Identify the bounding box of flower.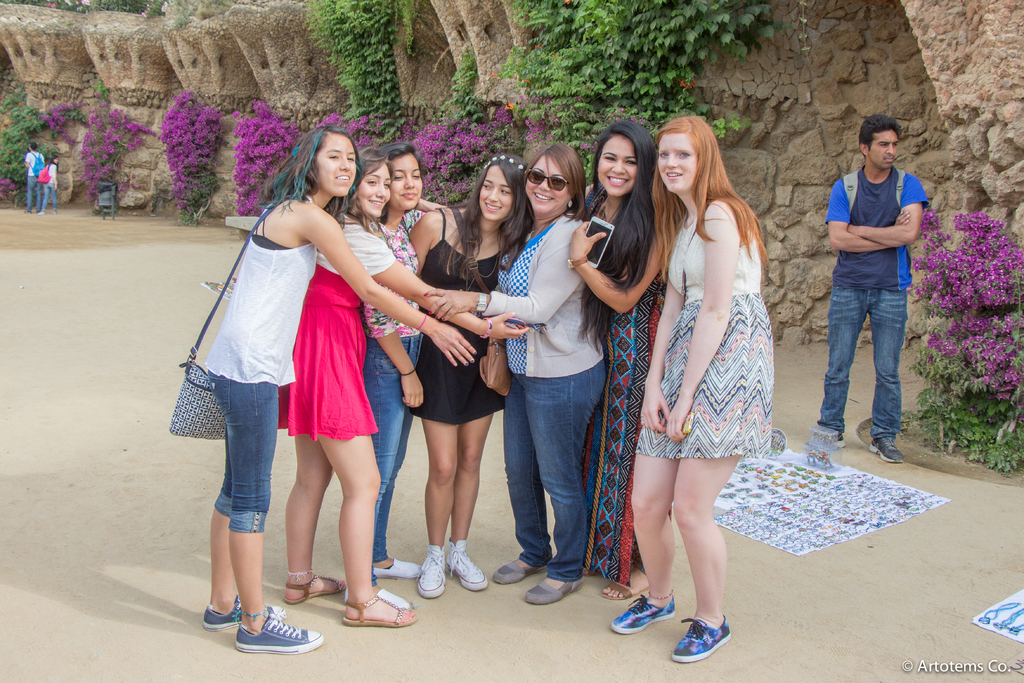
region(522, 79, 529, 84).
